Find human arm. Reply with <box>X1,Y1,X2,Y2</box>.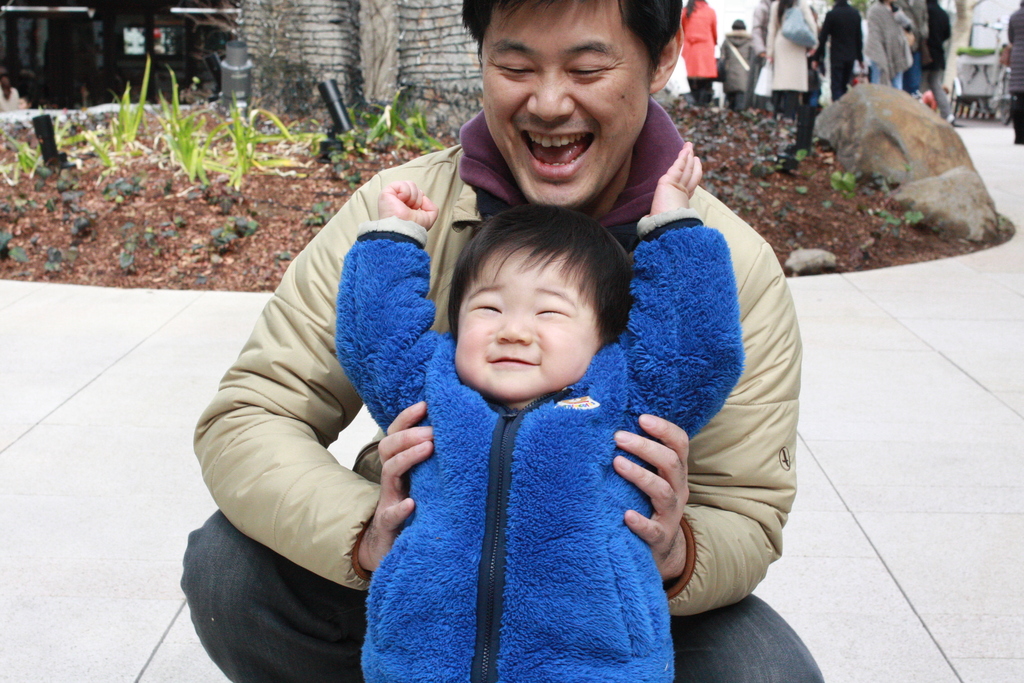
<box>651,138,703,215</box>.
